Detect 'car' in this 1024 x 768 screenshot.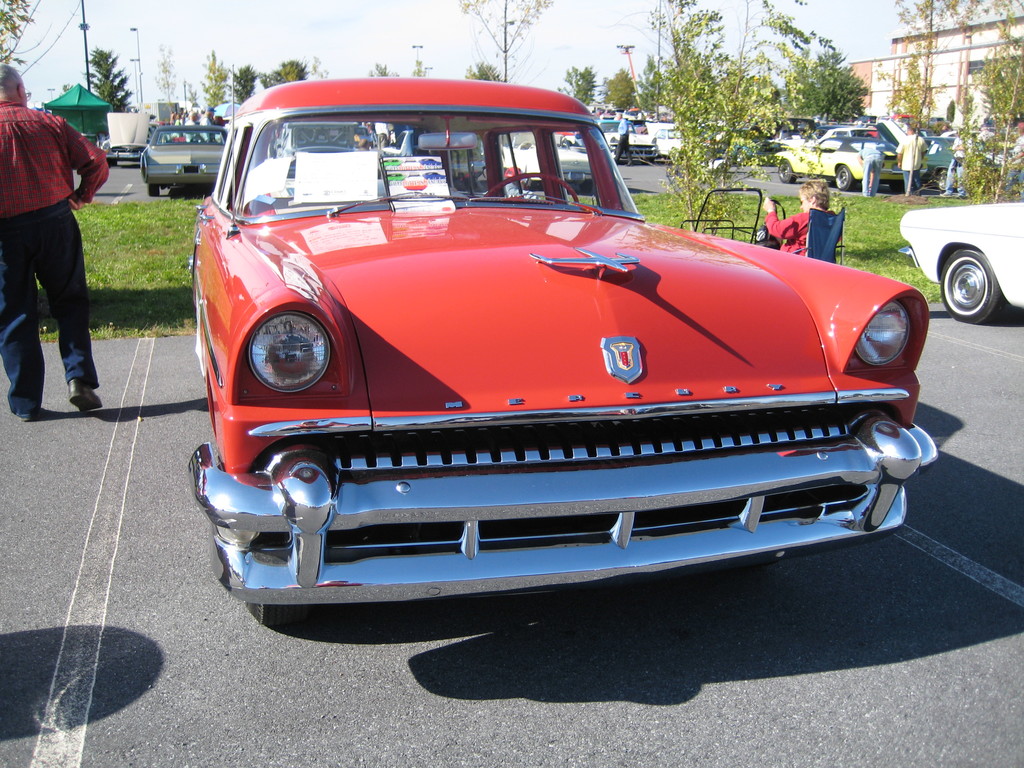
Detection: crop(766, 130, 920, 188).
